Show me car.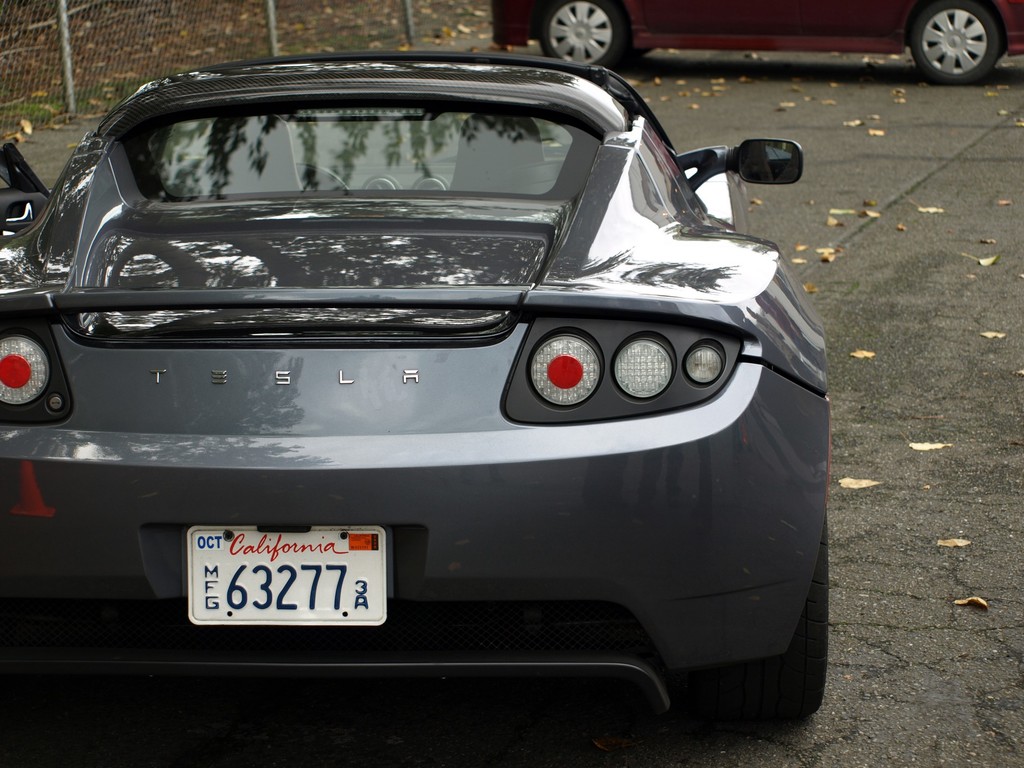
car is here: [0,48,829,728].
